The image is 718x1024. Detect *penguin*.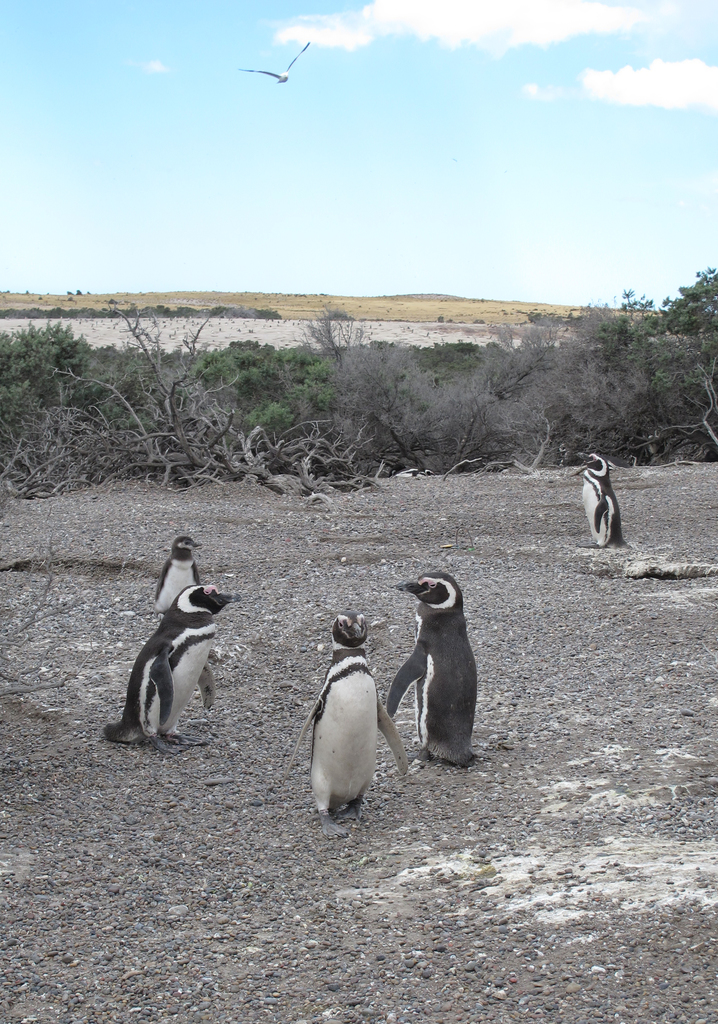
Detection: region(293, 612, 420, 820).
